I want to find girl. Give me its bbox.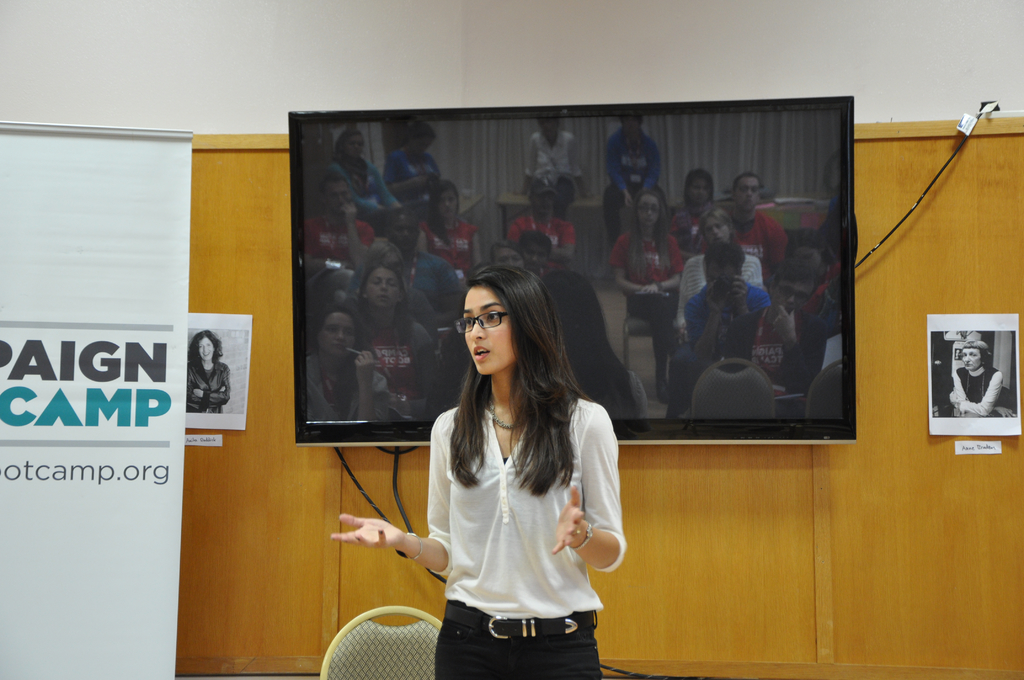
<box>345,269,436,416</box>.
